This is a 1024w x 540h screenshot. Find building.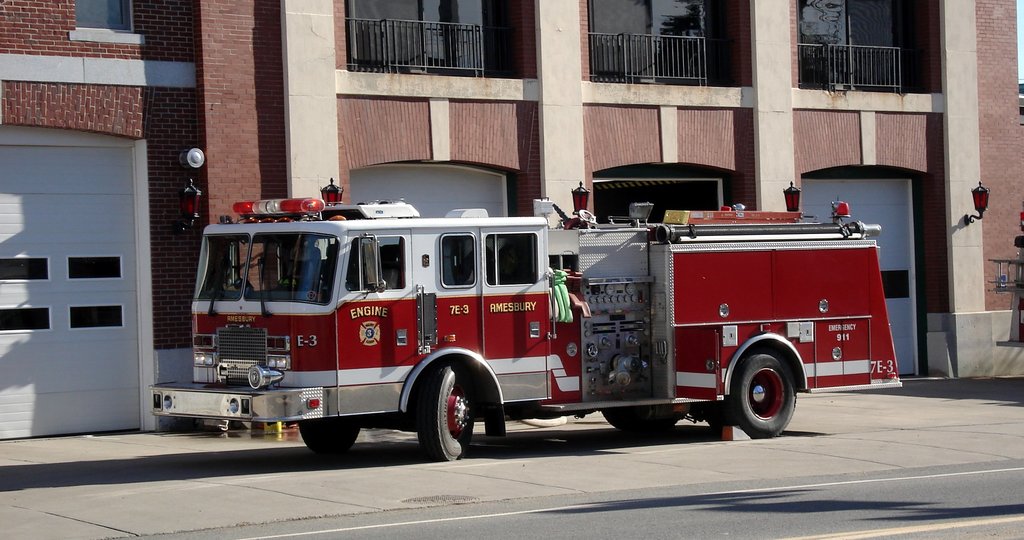
Bounding box: 0, 0, 202, 433.
